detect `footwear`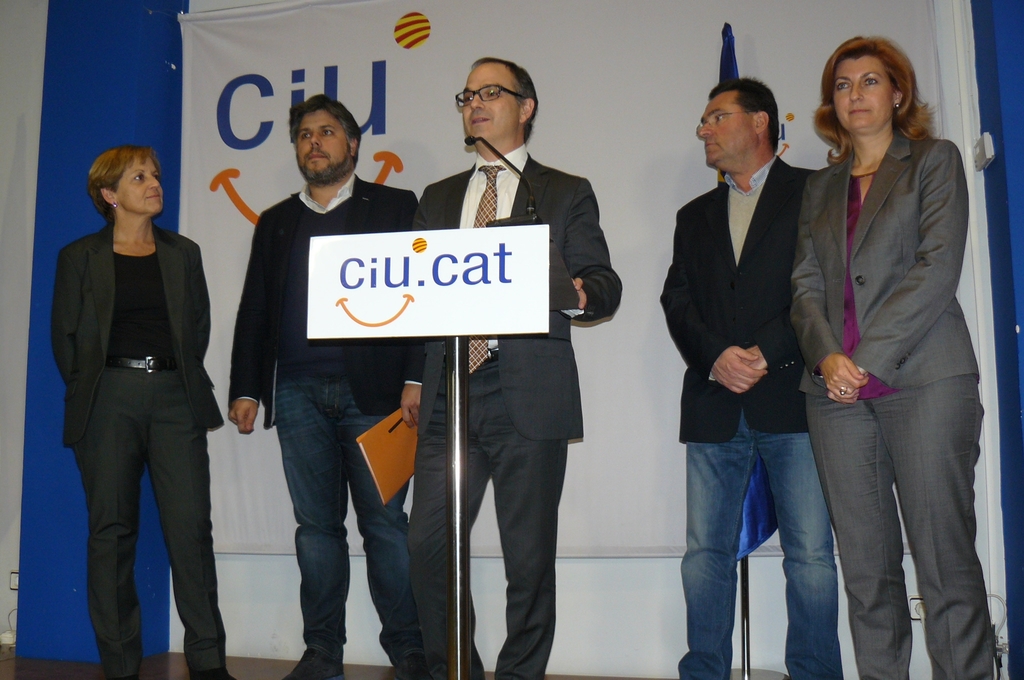
(284, 645, 346, 679)
